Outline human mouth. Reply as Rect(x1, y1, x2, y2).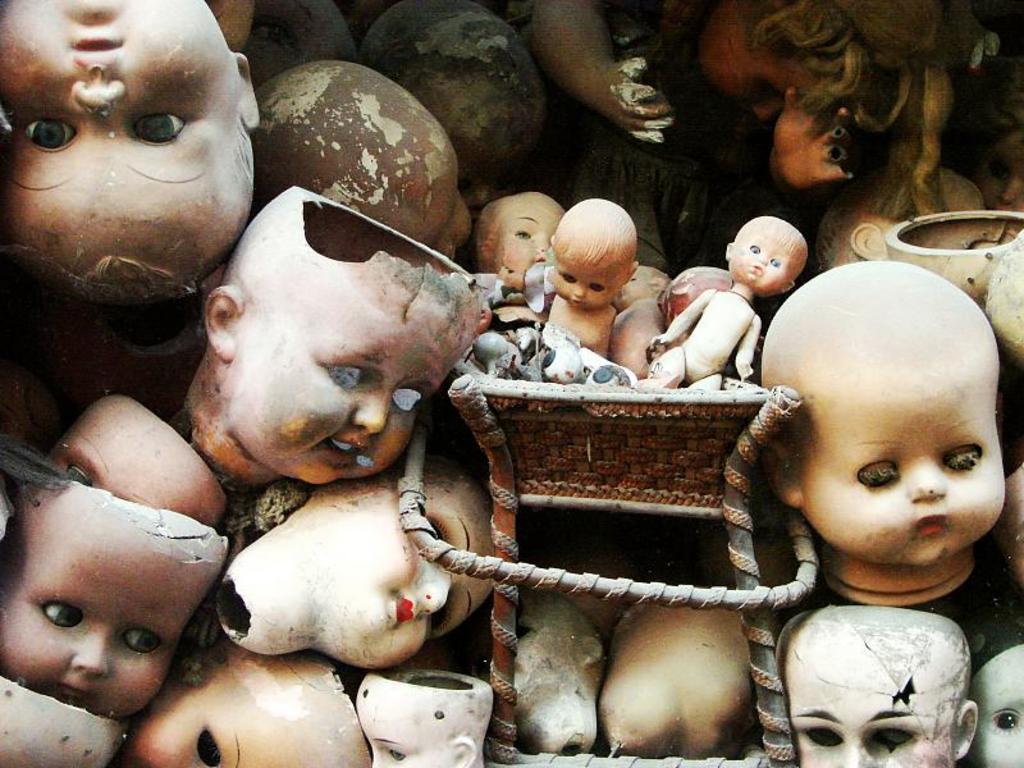
Rect(323, 438, 361, 454).
